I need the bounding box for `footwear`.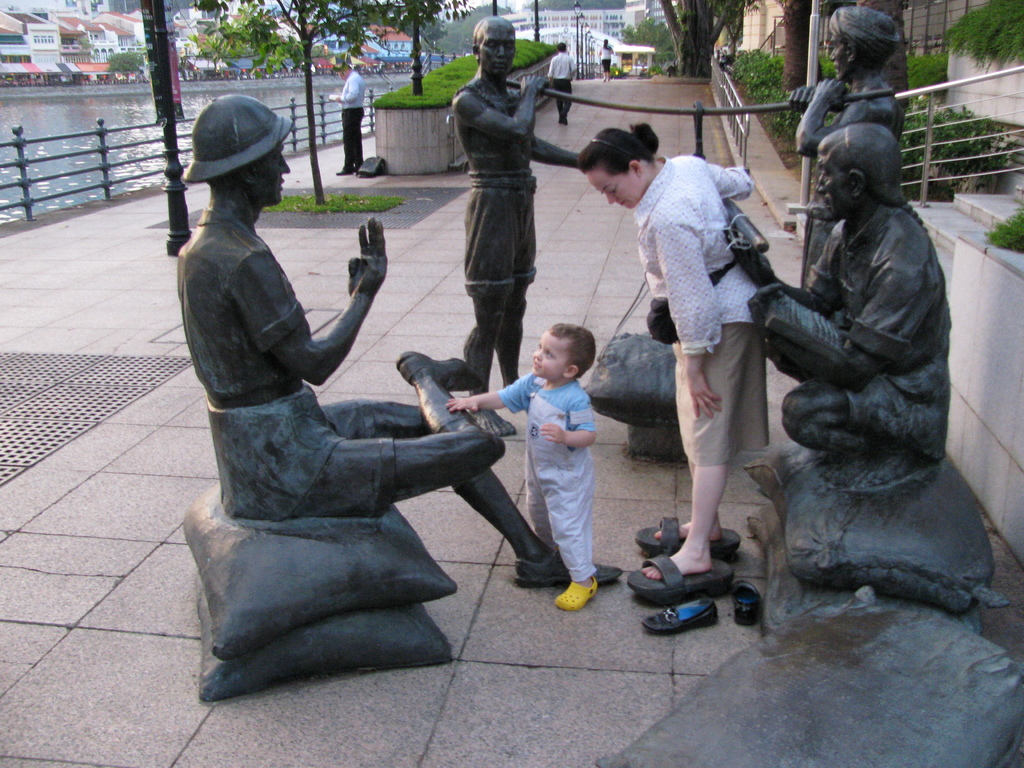
Here it is: 644/594/716/628.
